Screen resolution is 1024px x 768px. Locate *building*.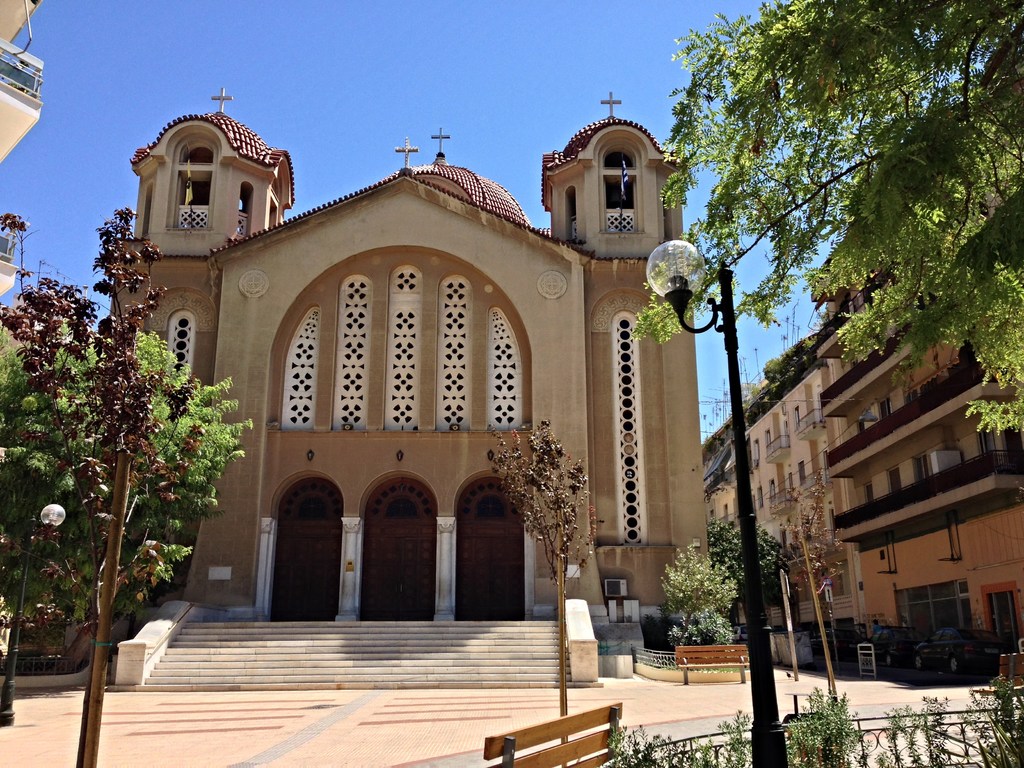
108:86:707:692.
